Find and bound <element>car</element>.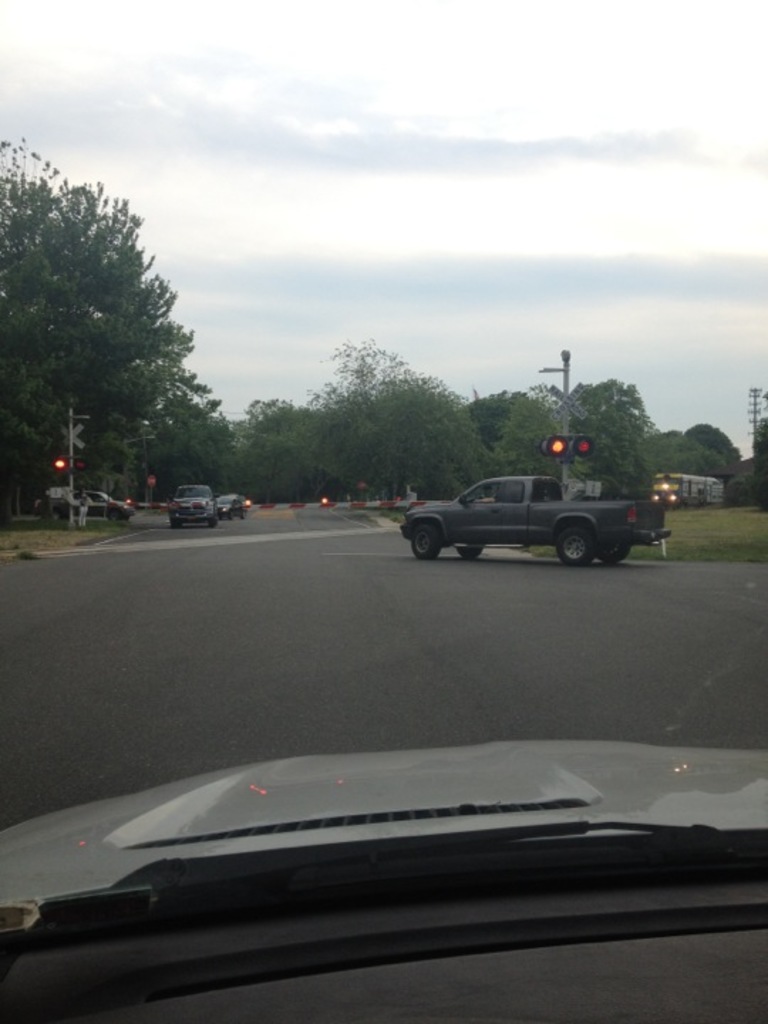
Bound: x1=169 y1=482 x2=213 y2=528.
